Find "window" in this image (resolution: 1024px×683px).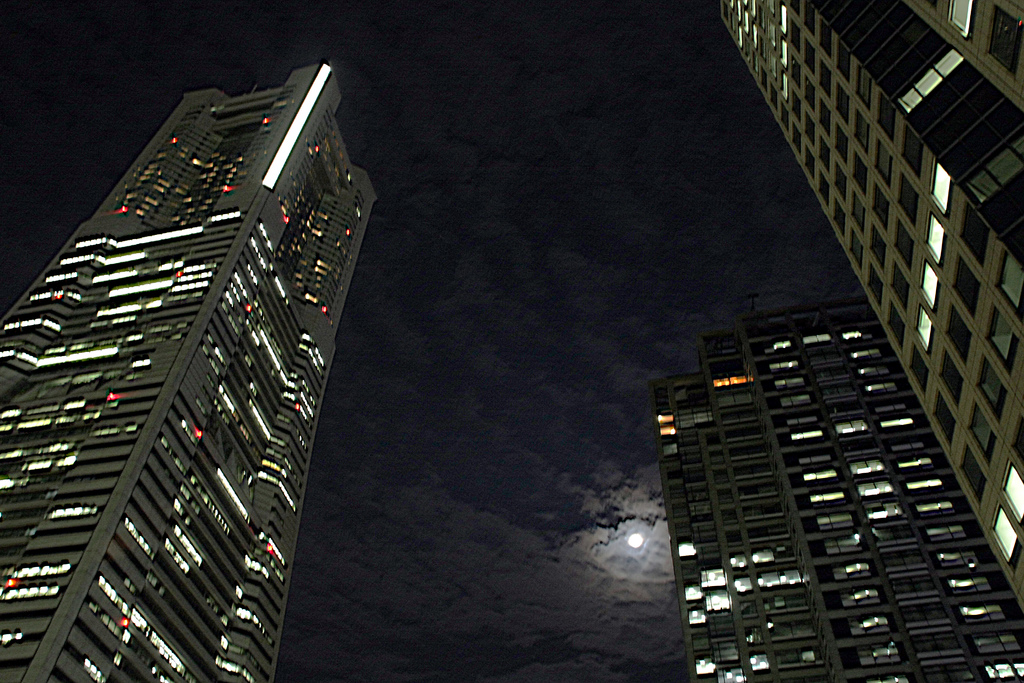
locate(876, 88, 896, 141).
